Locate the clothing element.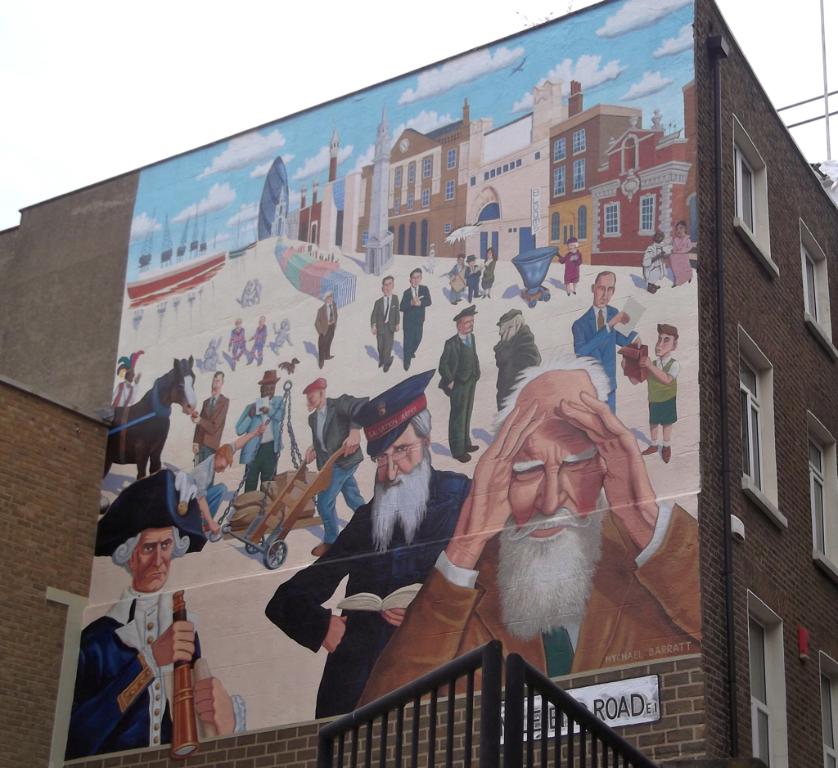
Element bbox: x1=565, y1=297, x2=637, y2=418.
